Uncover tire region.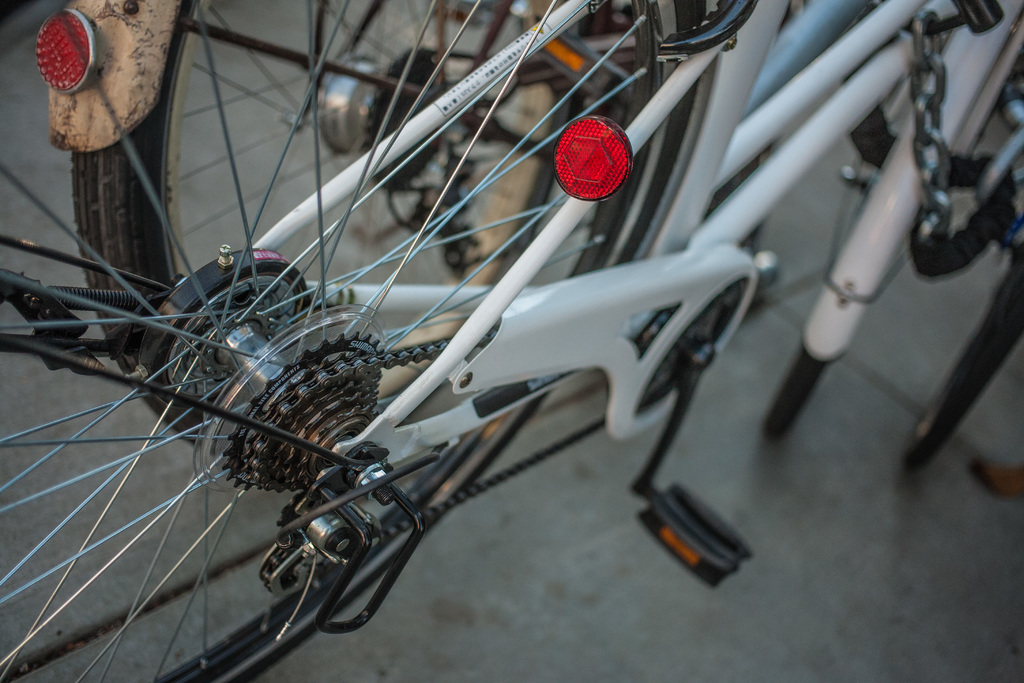
Uncovered: bbox=[73, 0, 640, 448].
